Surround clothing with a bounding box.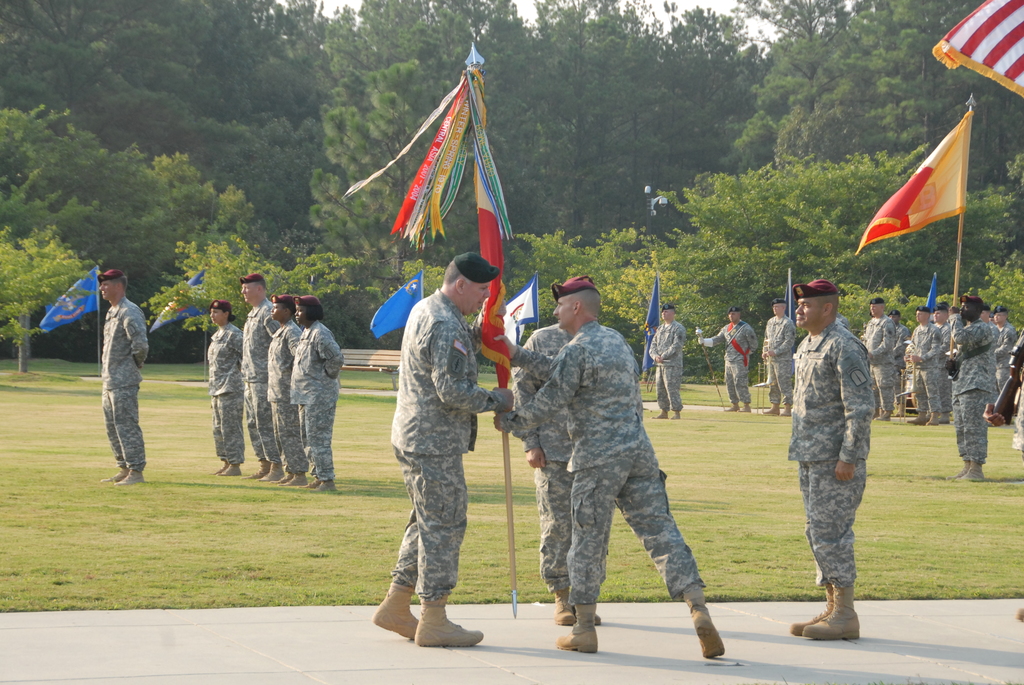
(206, 317, 241, 462).
